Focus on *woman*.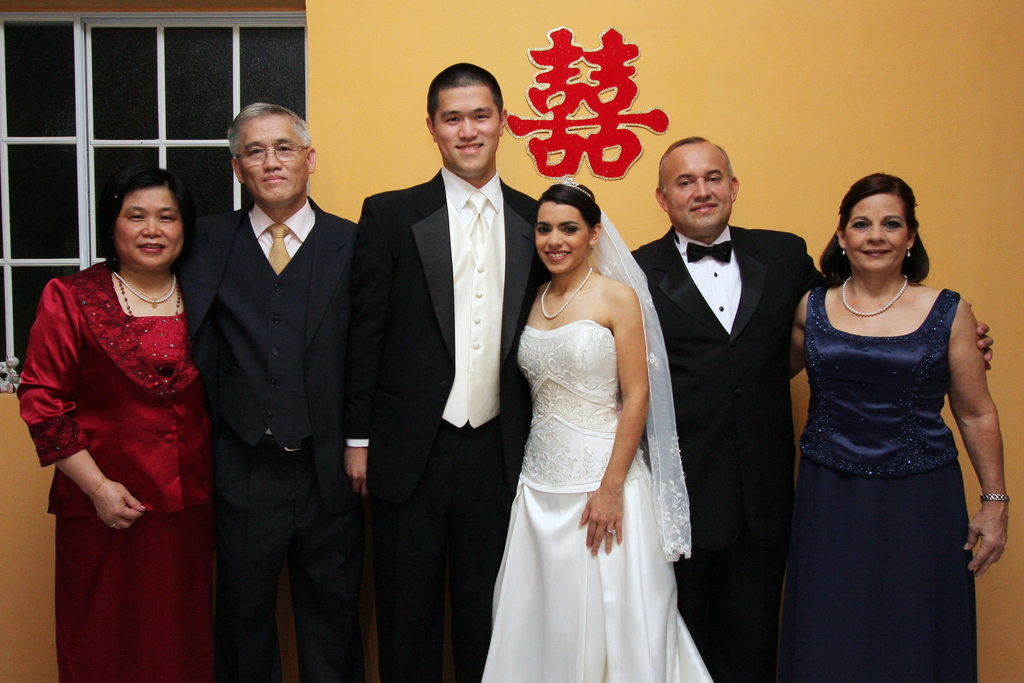
Focused at <region>495, 161, 698, 674</region>.
